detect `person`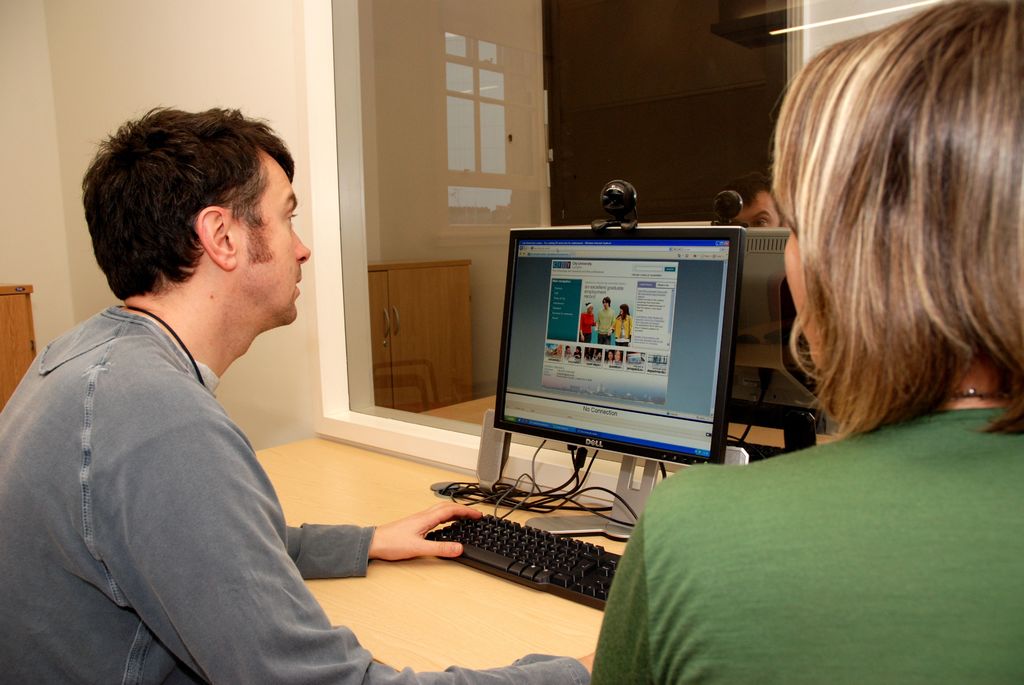
pyautogui.locateOnScreen(0, 107, 594, 684)
